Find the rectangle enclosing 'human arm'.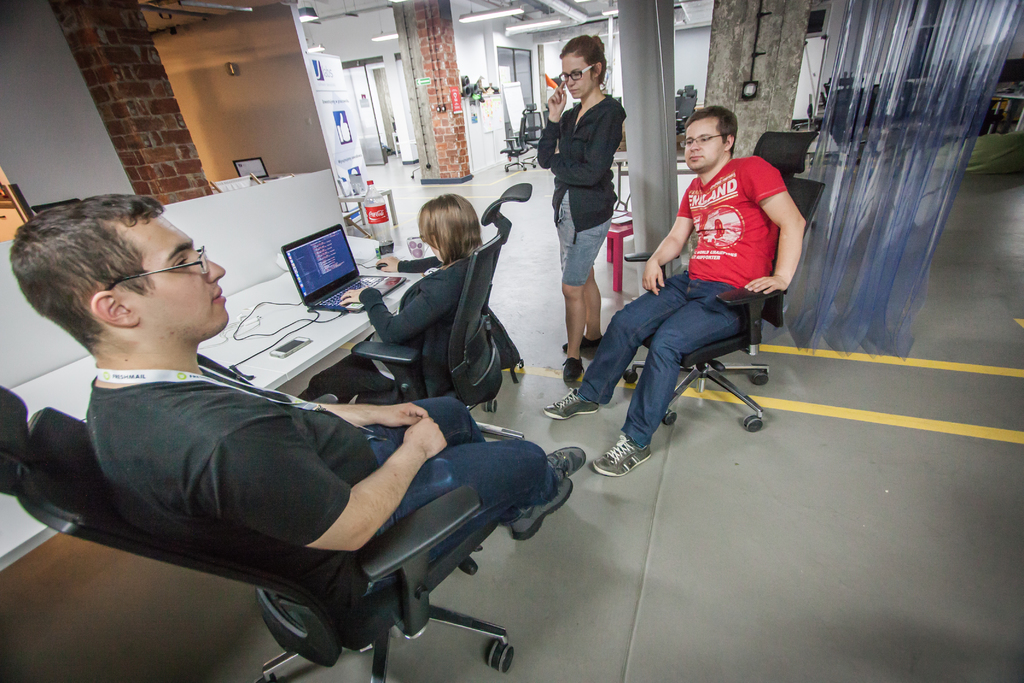
Rect(543, 104, 623, 187).
